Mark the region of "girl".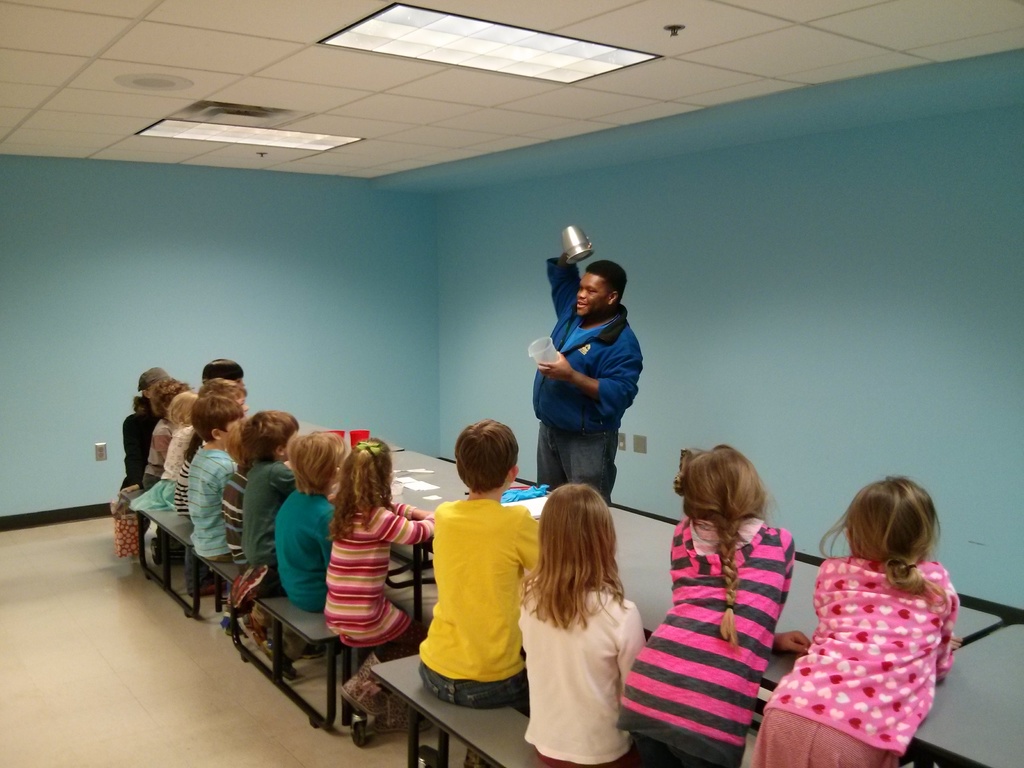
Region: [323, 436, 436, 735].
